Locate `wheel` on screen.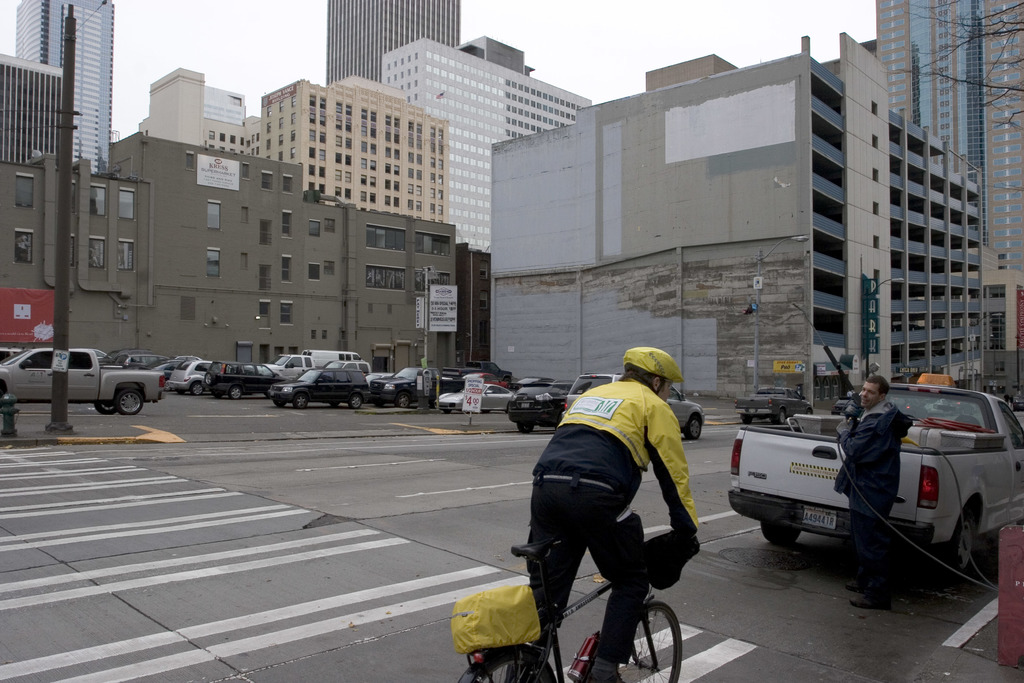
On screen at box=[230, 387, 244, 397].
